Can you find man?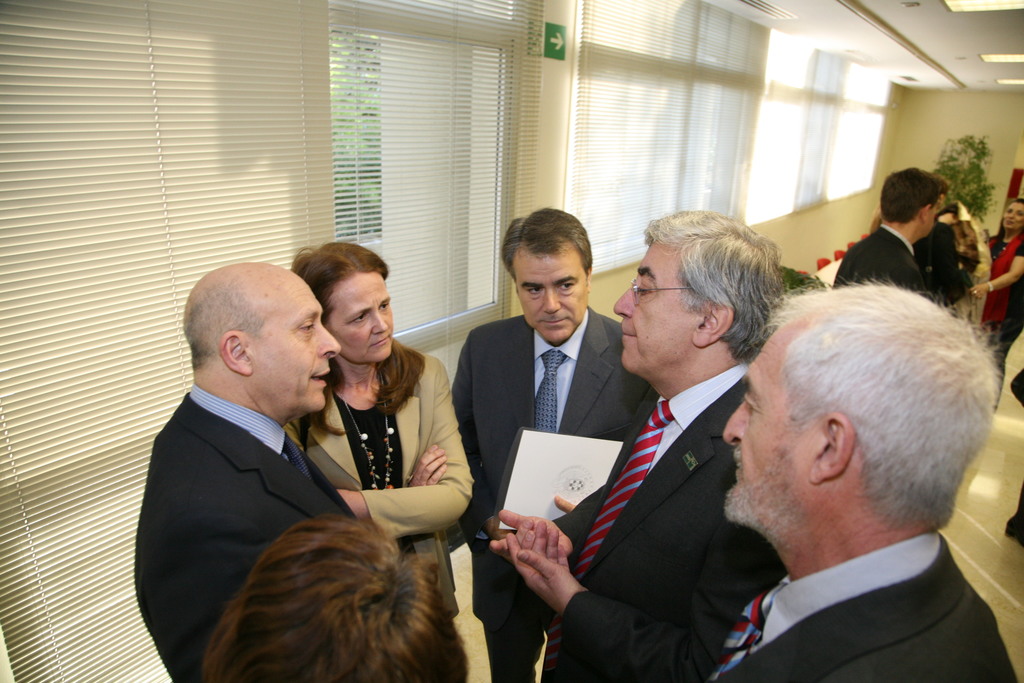
Yes, bounding box: bbox=(705, 277, 1020, 682).
